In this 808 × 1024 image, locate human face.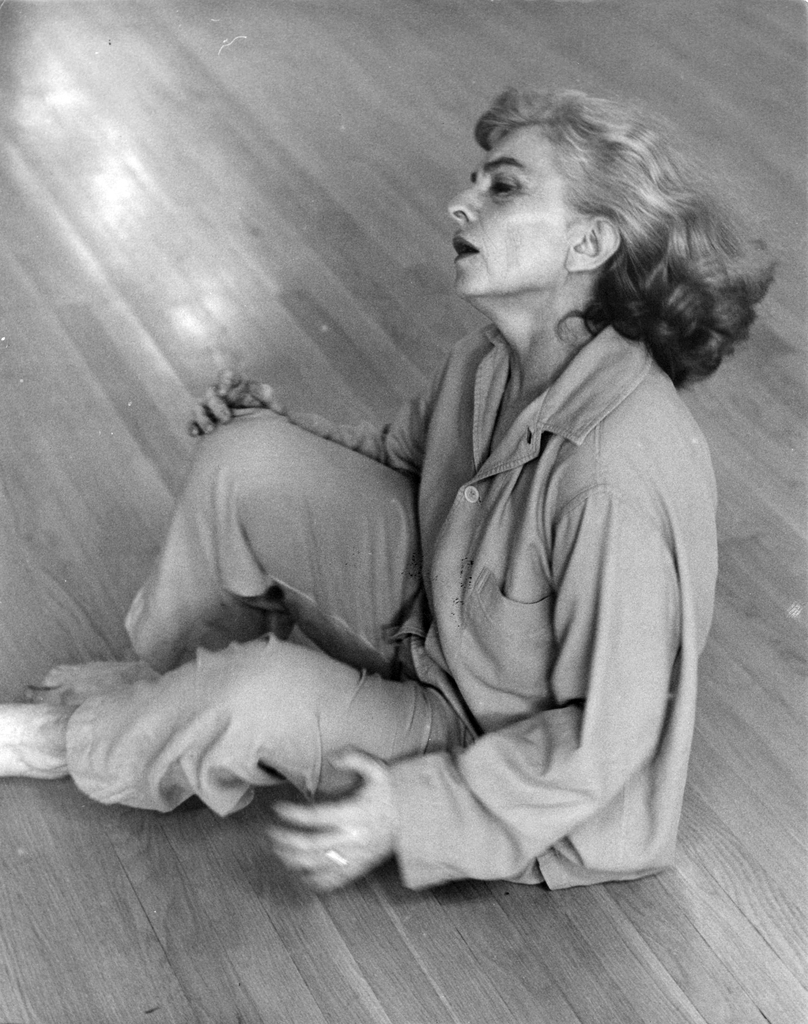
Bounding box: rect(447, 127, 576, 300).
